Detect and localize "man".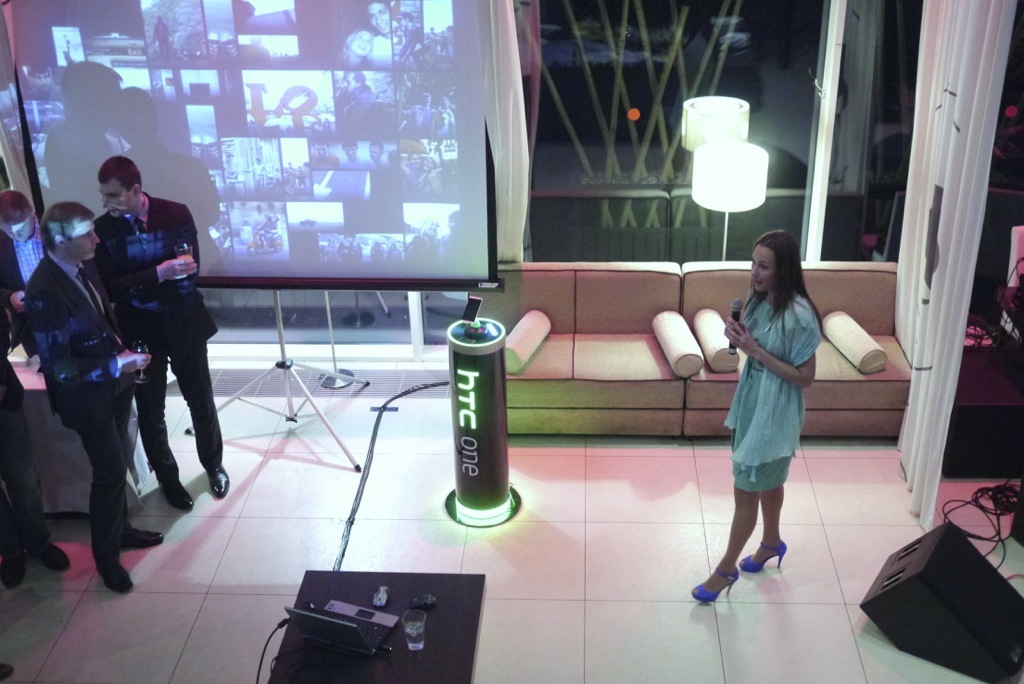
Localized at BBox(0, 278, 73, 578).
